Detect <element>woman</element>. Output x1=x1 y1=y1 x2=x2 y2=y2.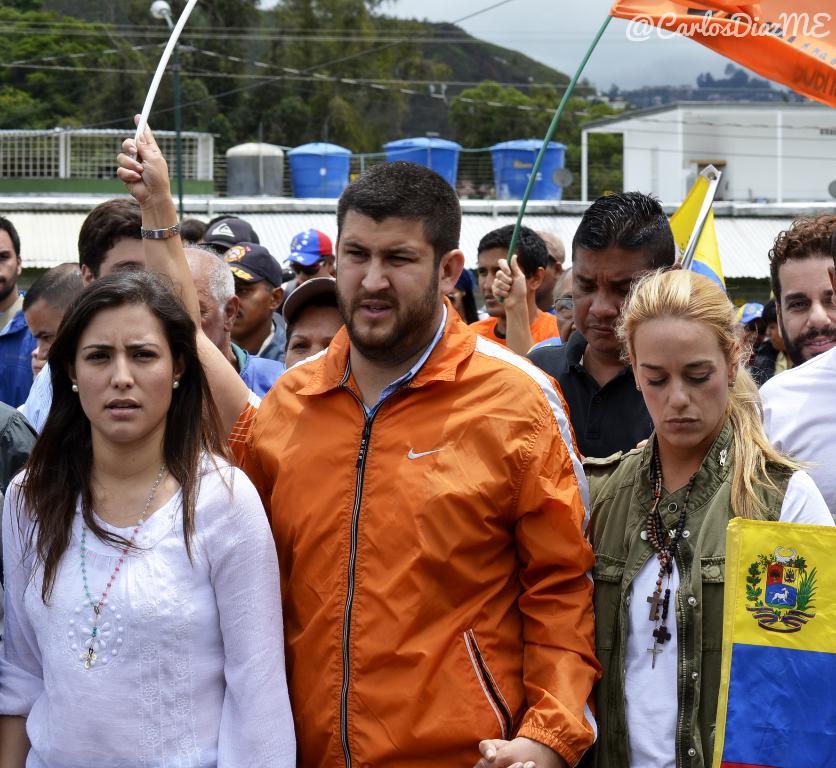
x1=0 y1=272 x2=302 y2=767.
